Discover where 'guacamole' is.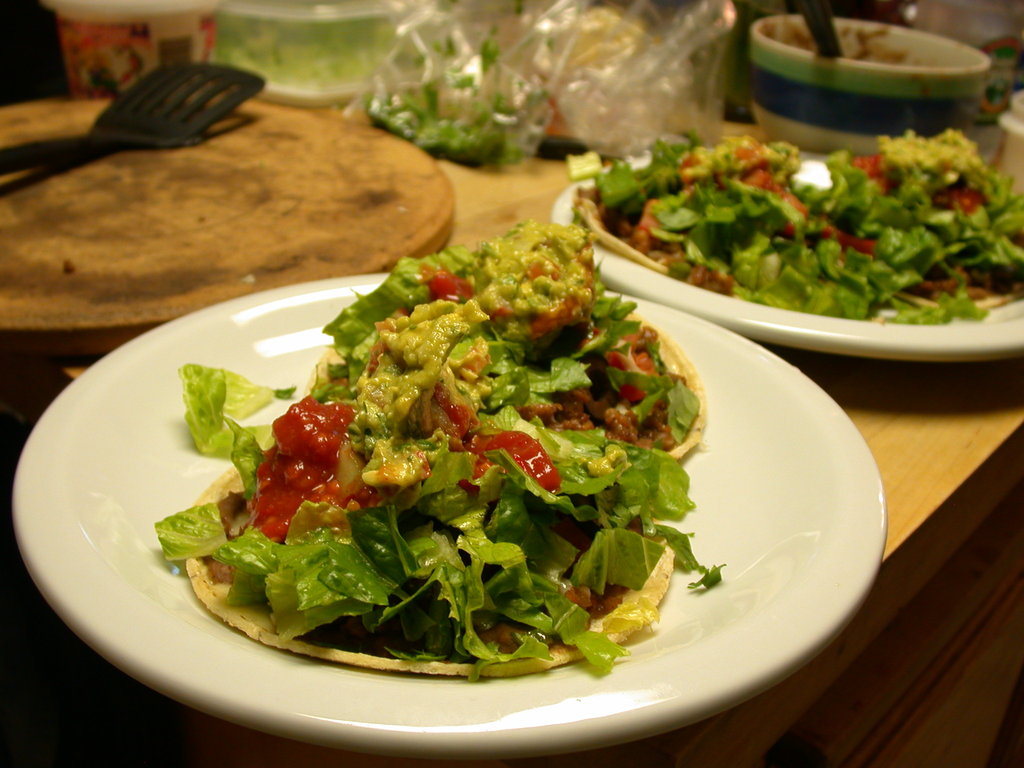
Discovered at 865, 125, 990, 190.
